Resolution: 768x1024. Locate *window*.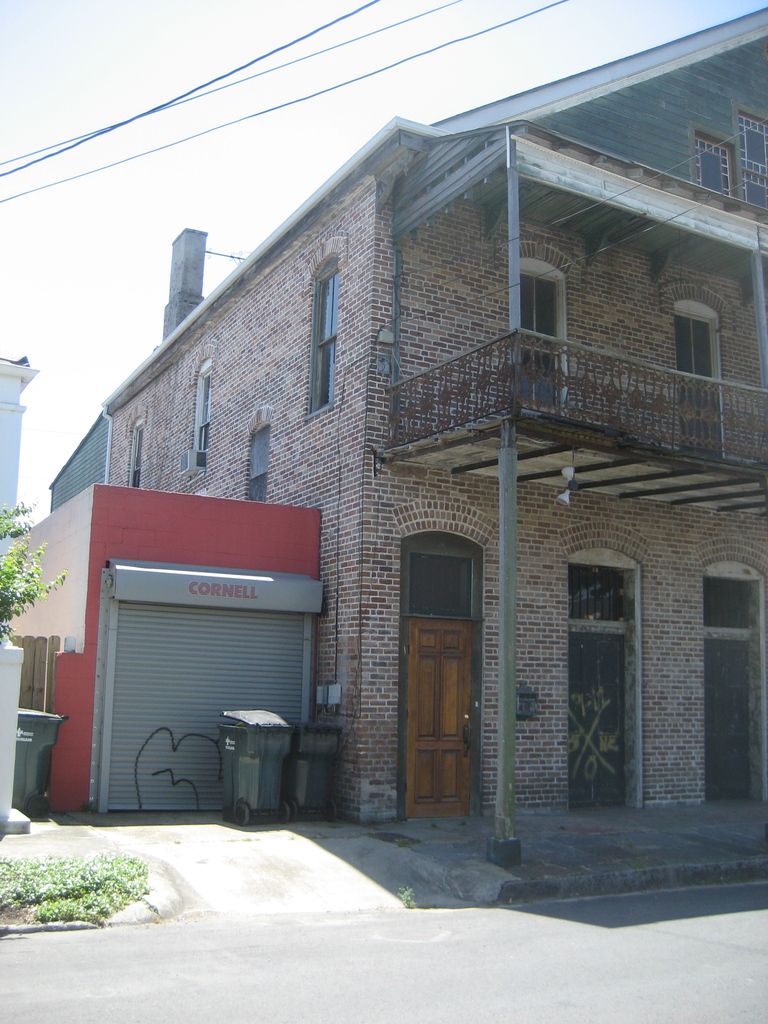
select_region(740, 116, 761, 185).
